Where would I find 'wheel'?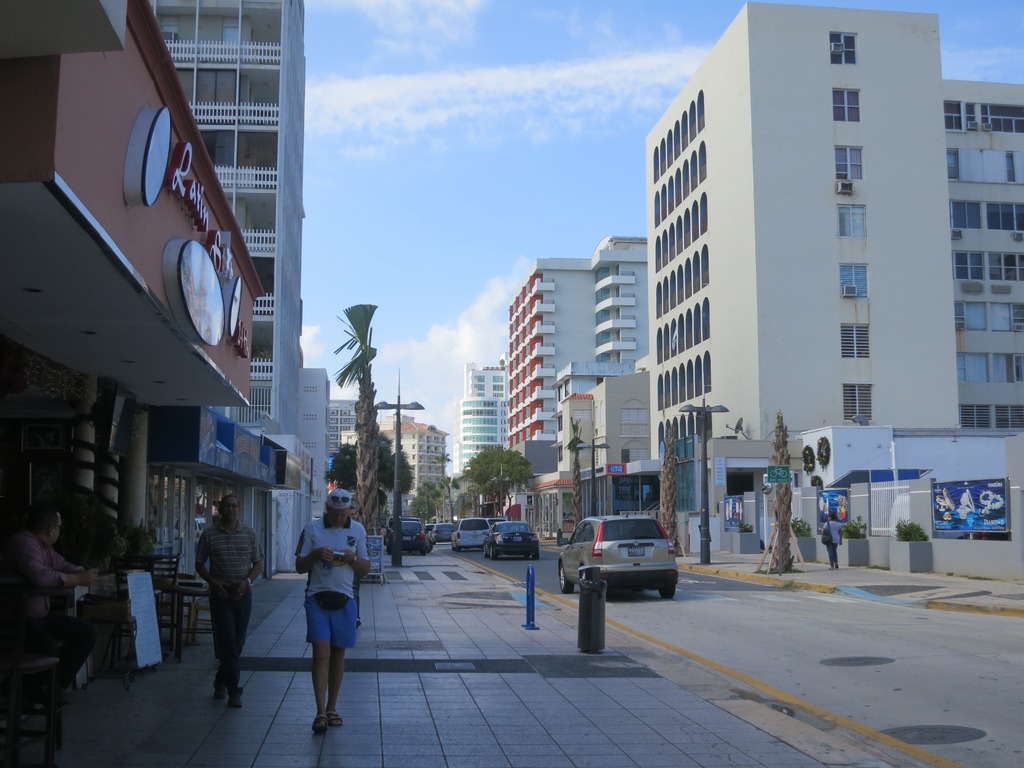
At <box>490,547,494,558</box>.
